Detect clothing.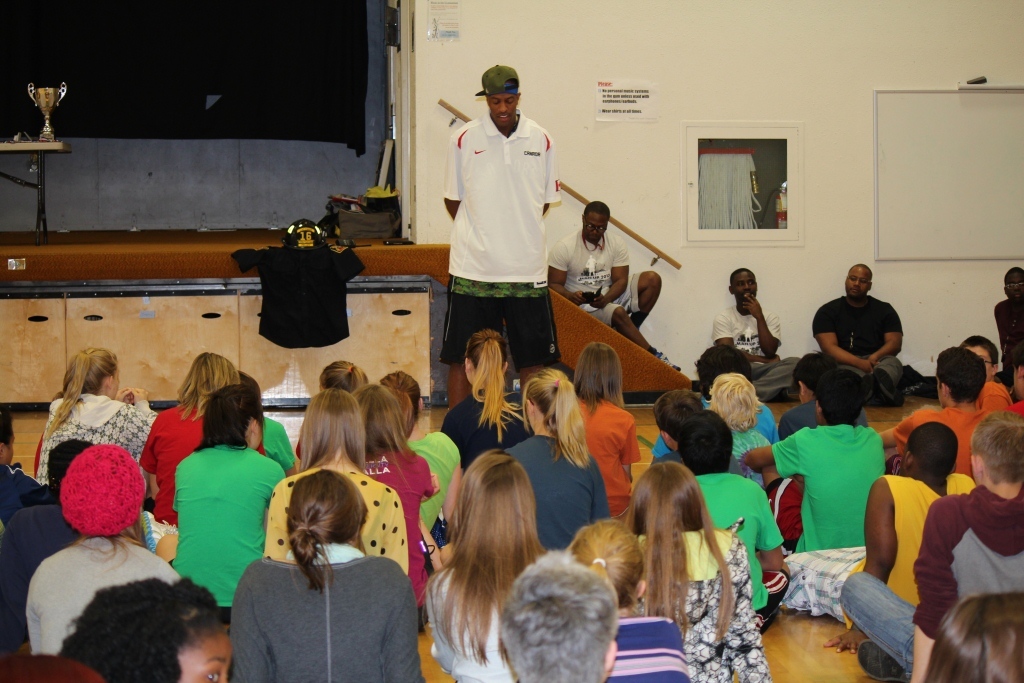
Detected at bbox(142, 404, 209, 526).
